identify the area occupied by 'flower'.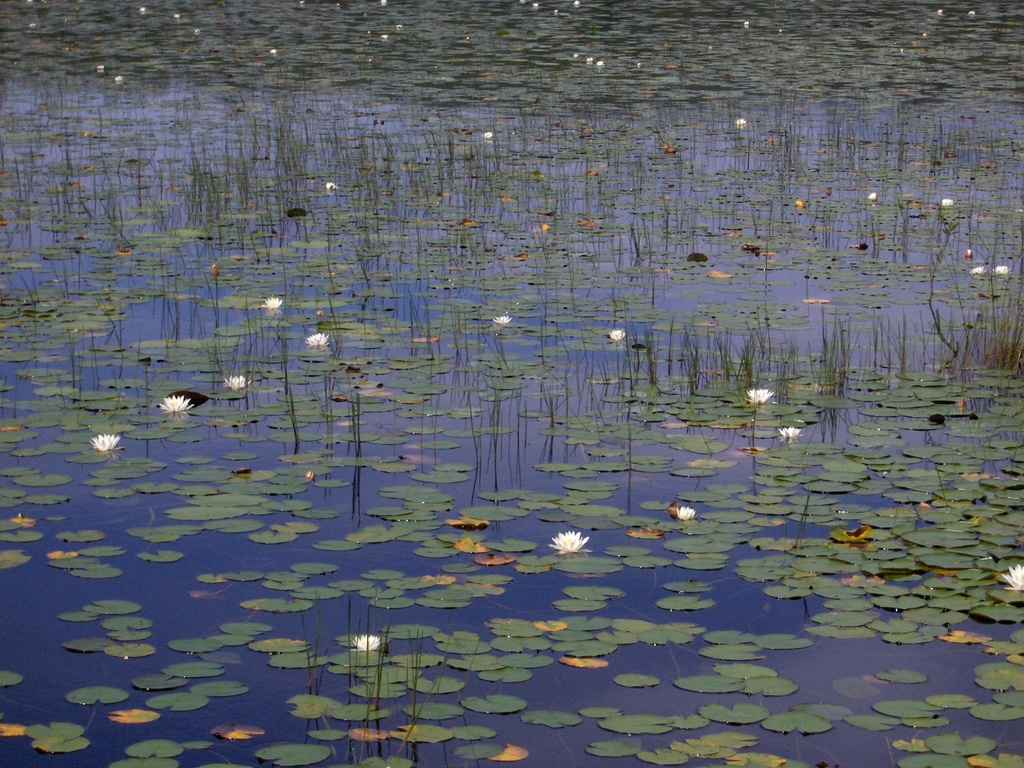
Area: 747:387:780:404.
